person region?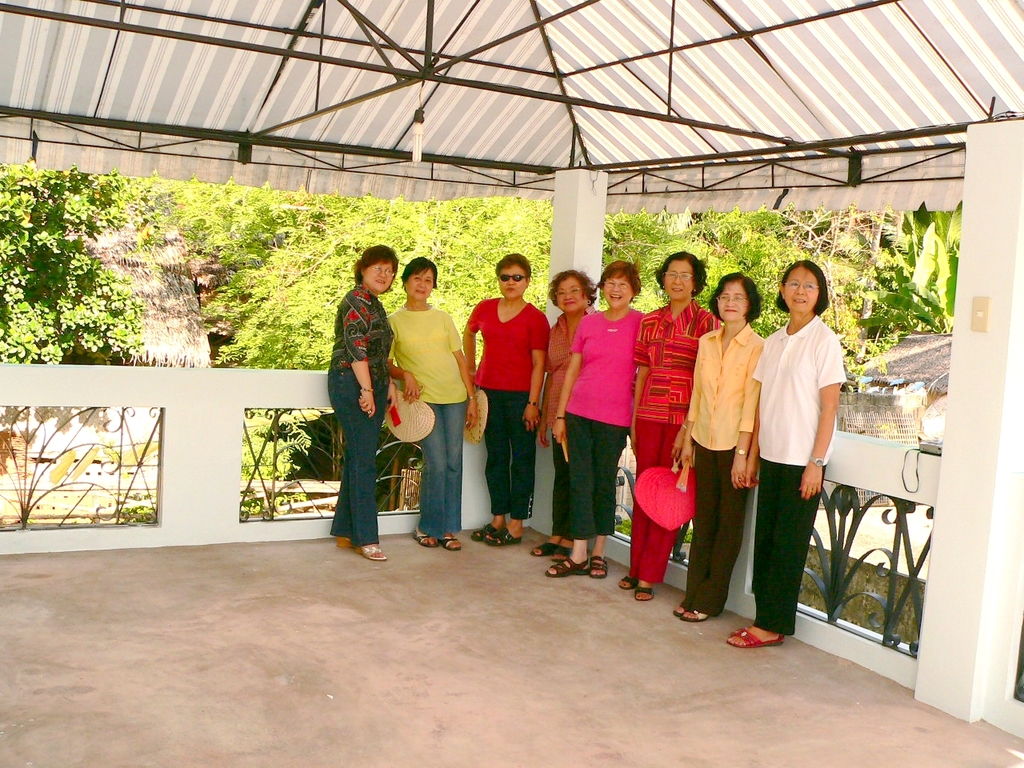
l=546, t=254, r=644, b=578
